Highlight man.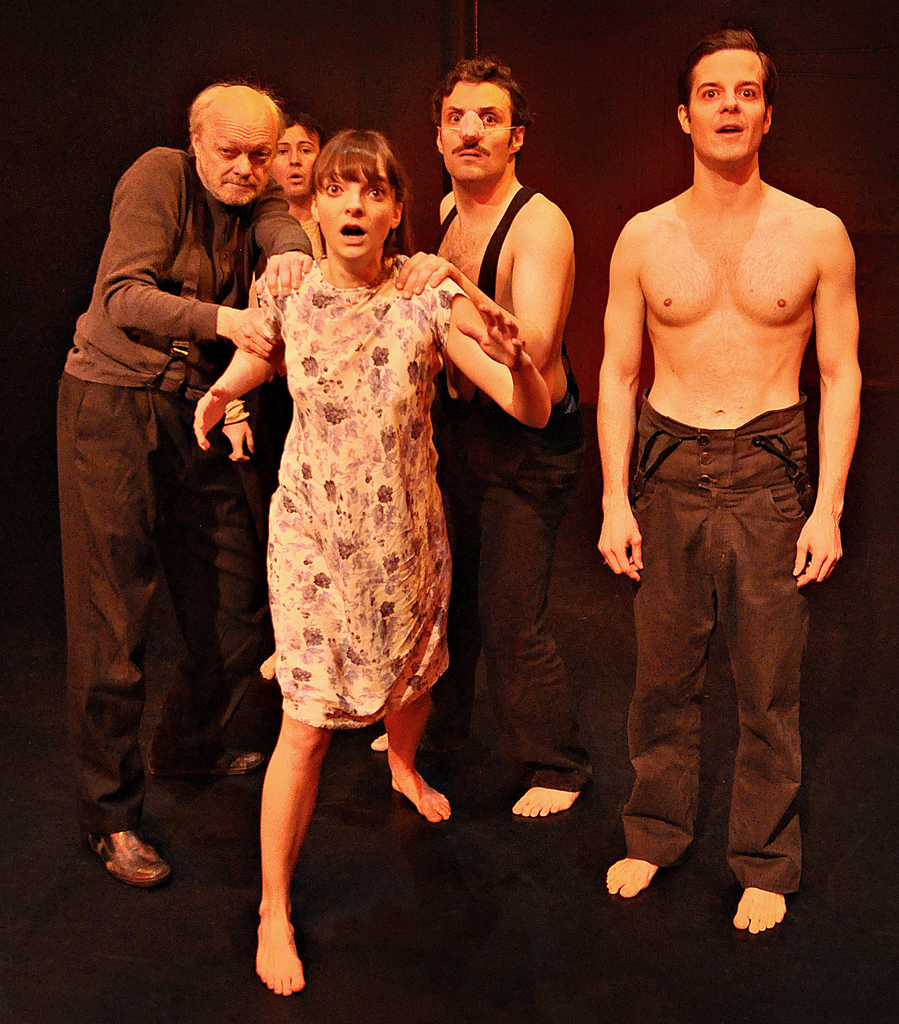
Highlighted region: [left=55, top=74, right=314, bottom=890].
